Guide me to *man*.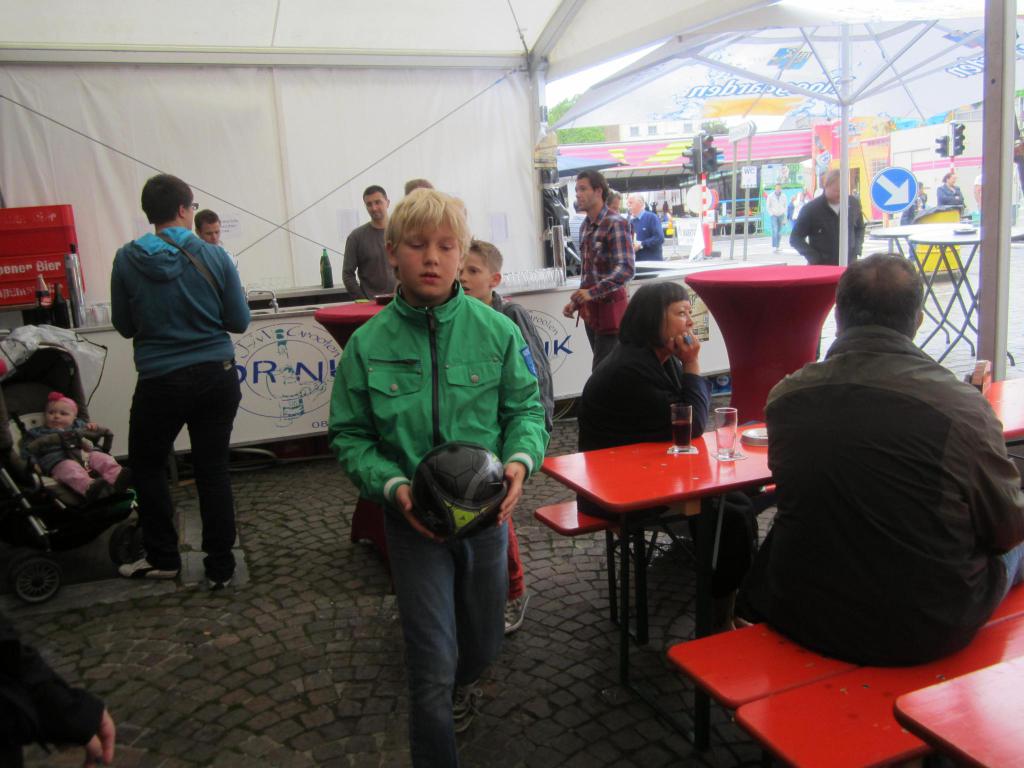
Guidance: bbox=(630, 188, 666, 259).
